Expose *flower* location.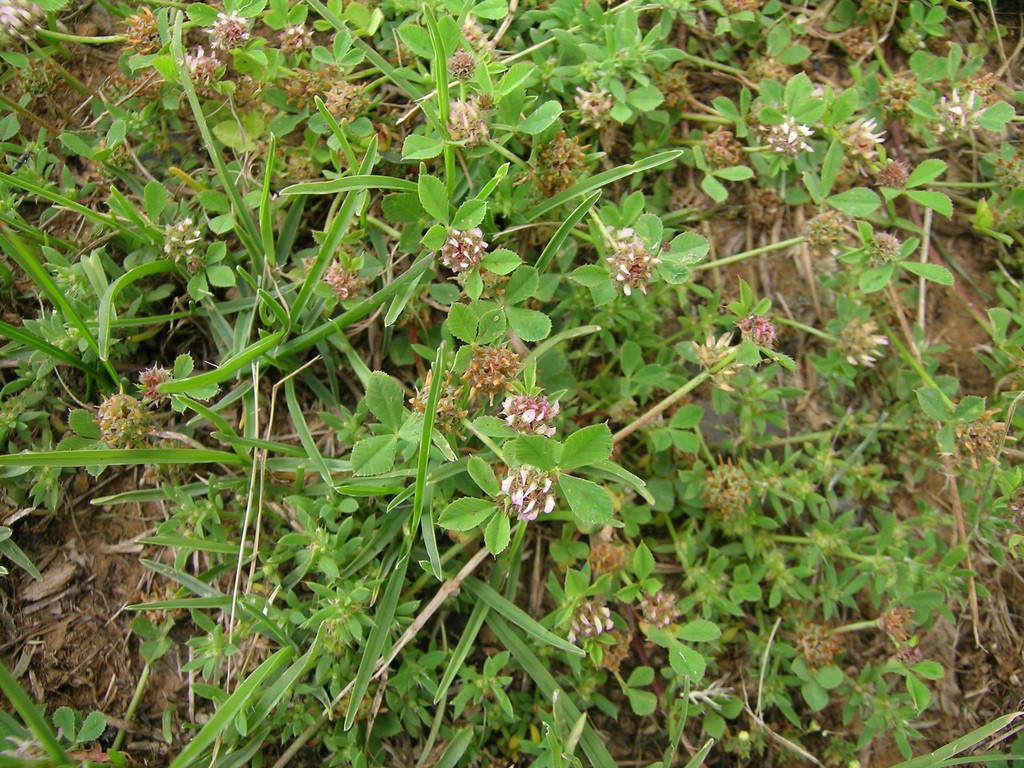
Exposed at {"left": 279, "top": 22, "right": 324, "bottom": 56}.
